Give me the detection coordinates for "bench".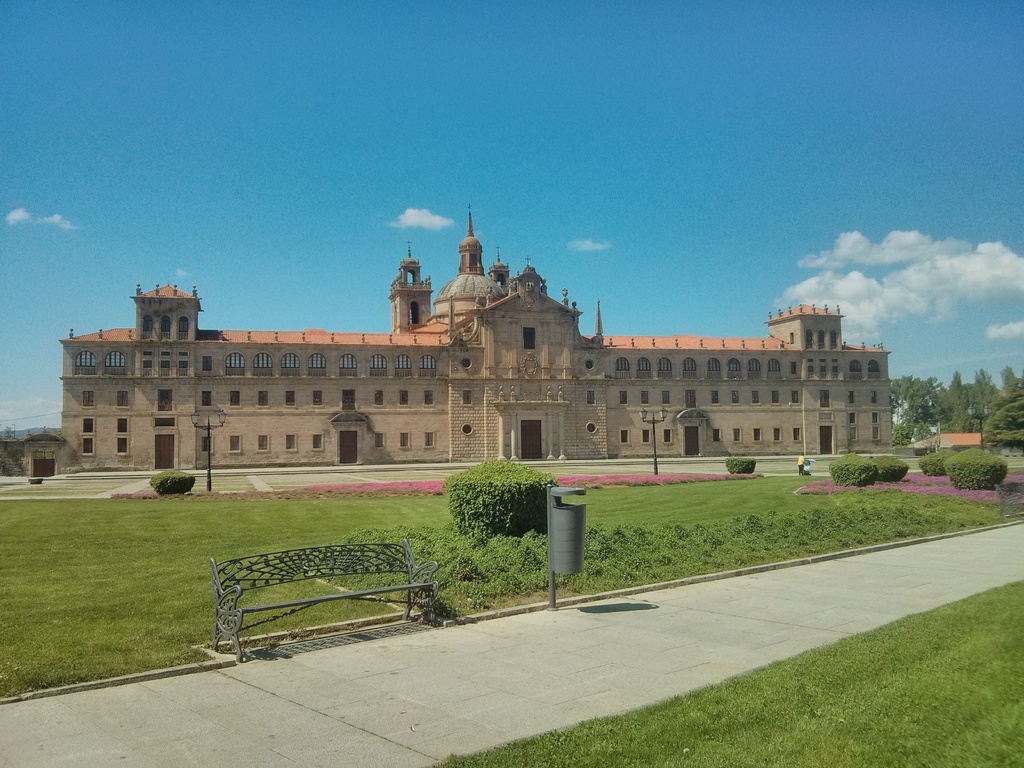
(left=182, top=541, right=440, bottom=662).
